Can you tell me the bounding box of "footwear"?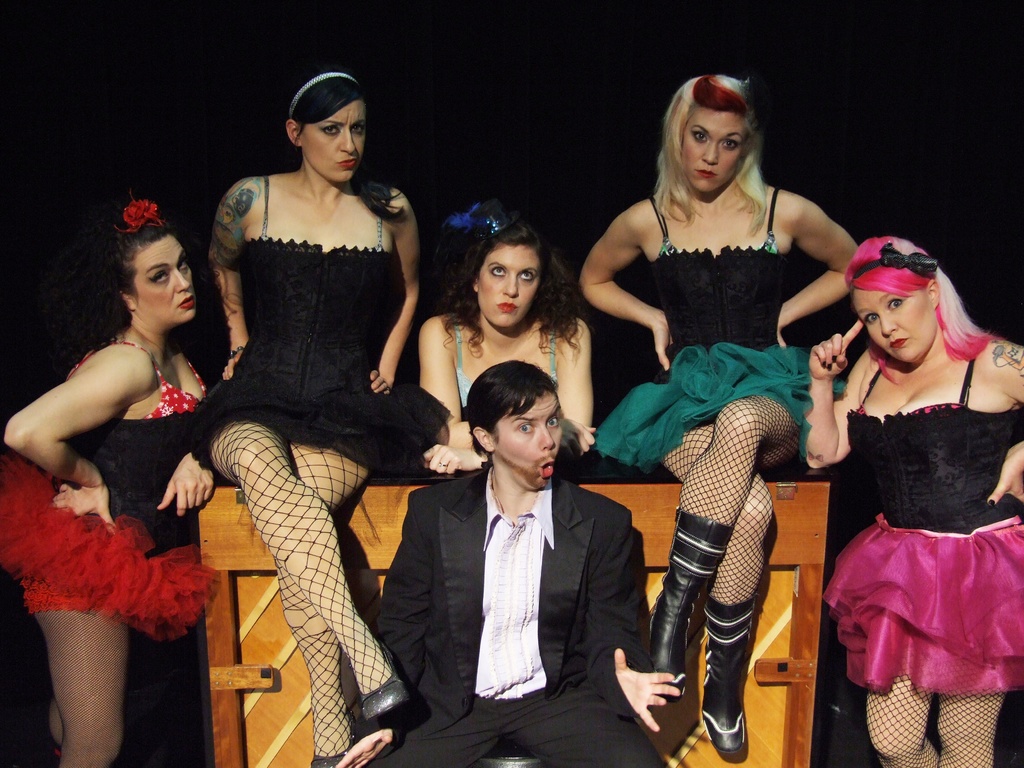
364:642:406:716.
